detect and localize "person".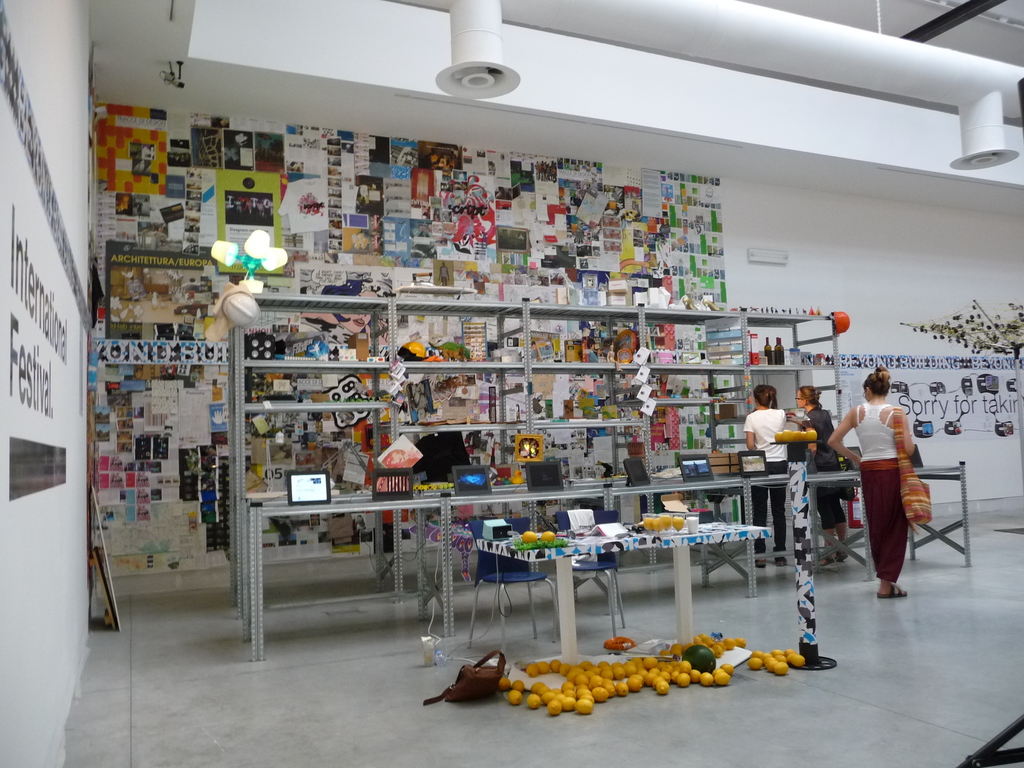
Localized at 832 371 915 601.
